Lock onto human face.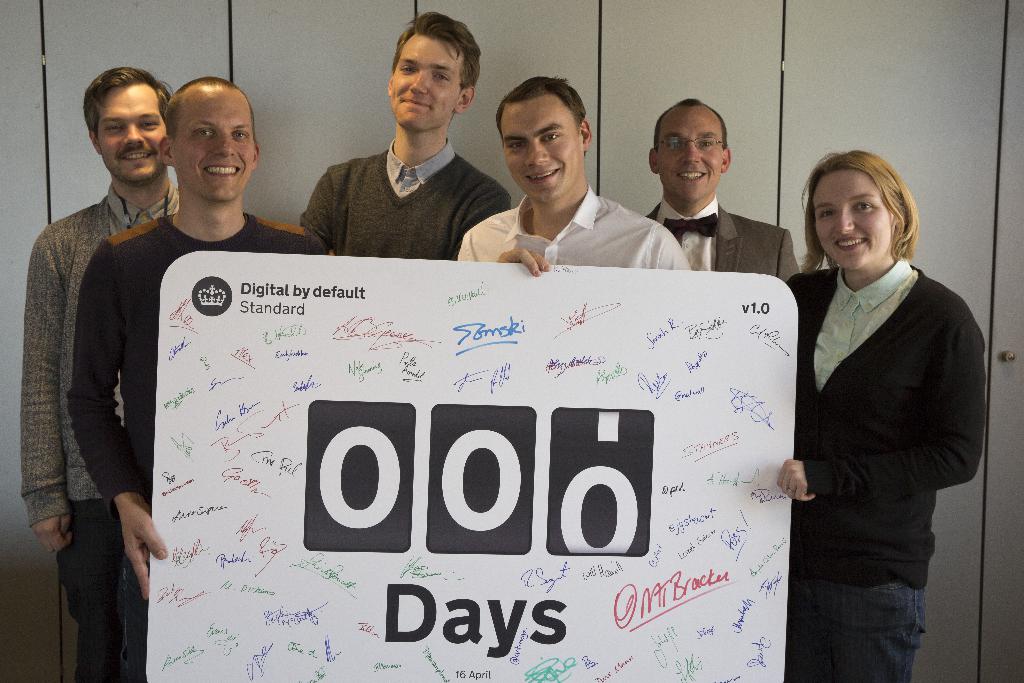
Locked: locate(810, 167, 884, 266).
